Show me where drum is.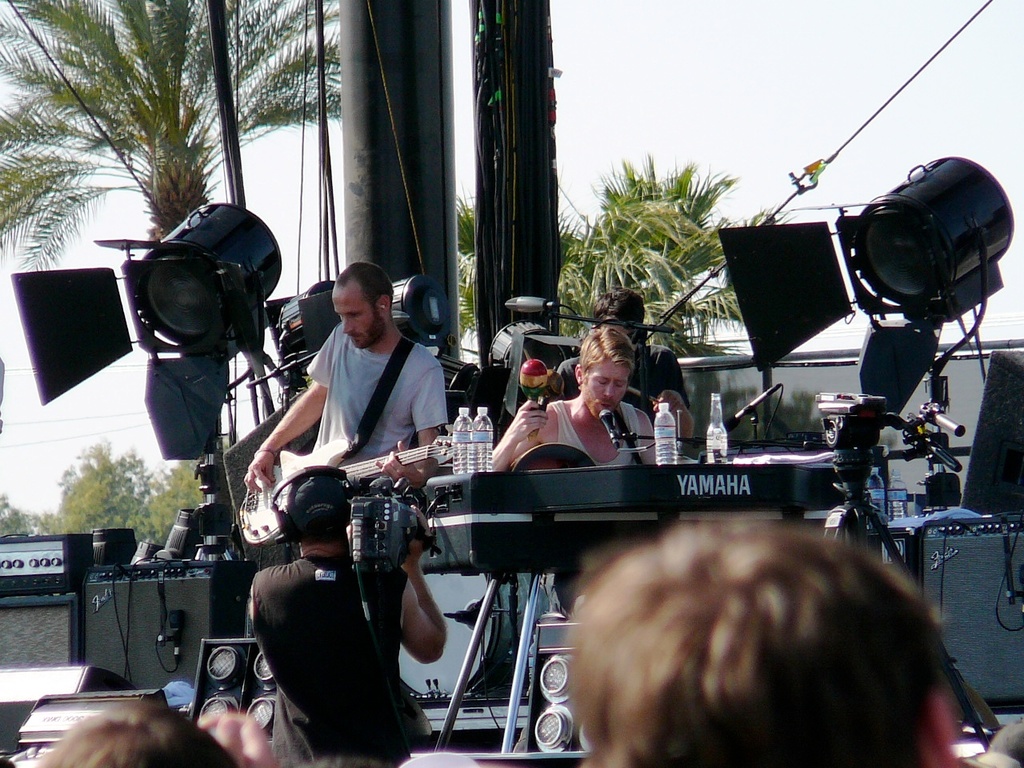
drum is at (395,572,546,697).
